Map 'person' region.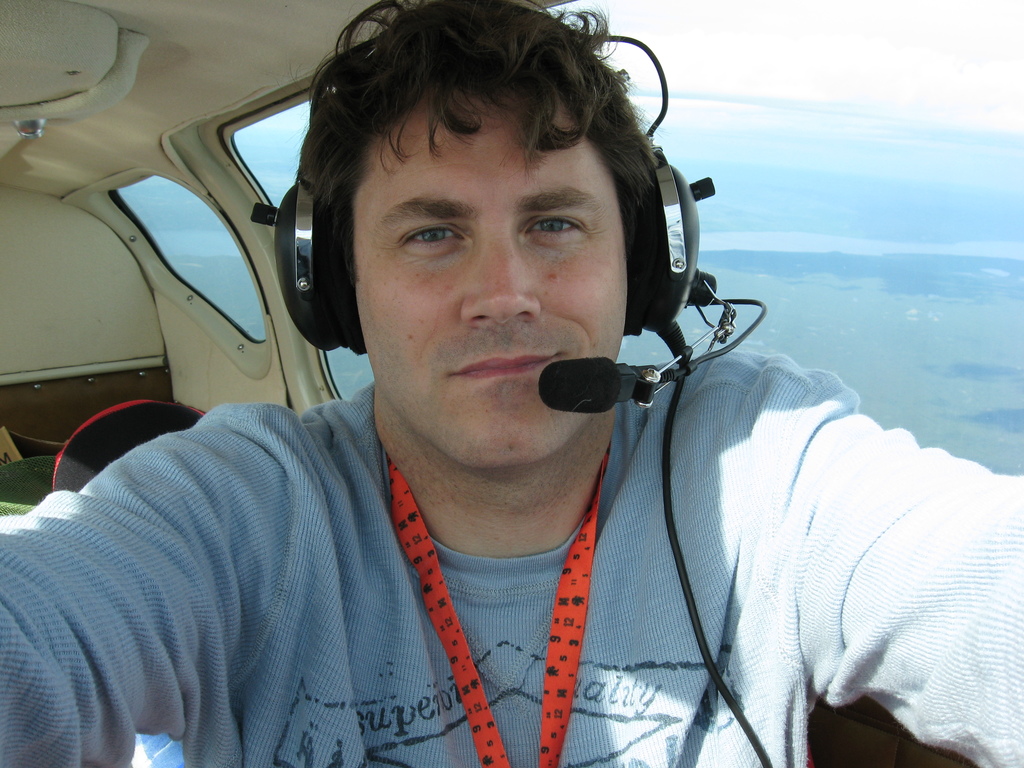
Mapped to (0,0,1023,767).
